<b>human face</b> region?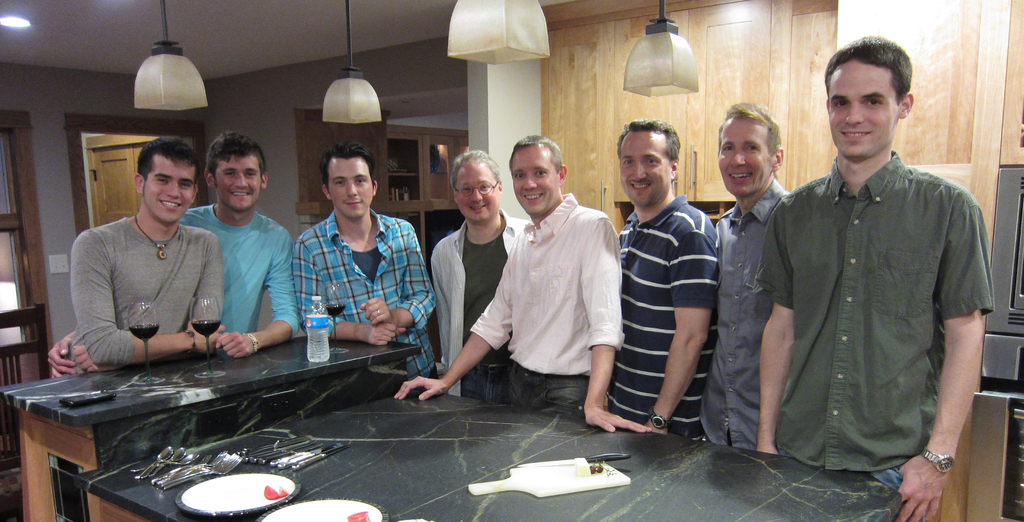
509,145,559,213
